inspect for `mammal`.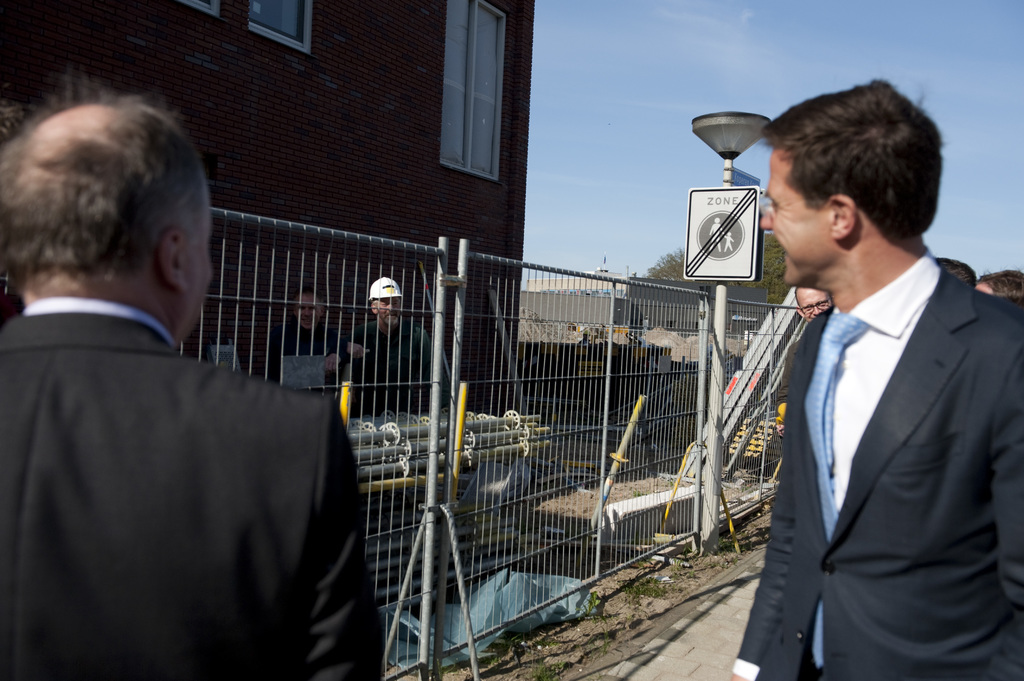
Inspection: (351,277,460,420).
